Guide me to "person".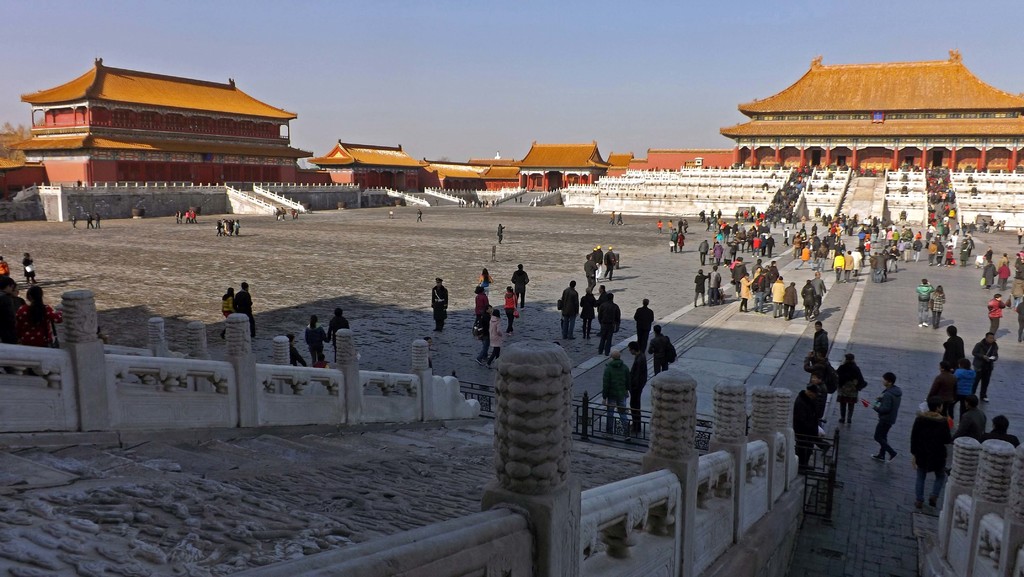
Guidance: box(979, 414, 1020, 447).
